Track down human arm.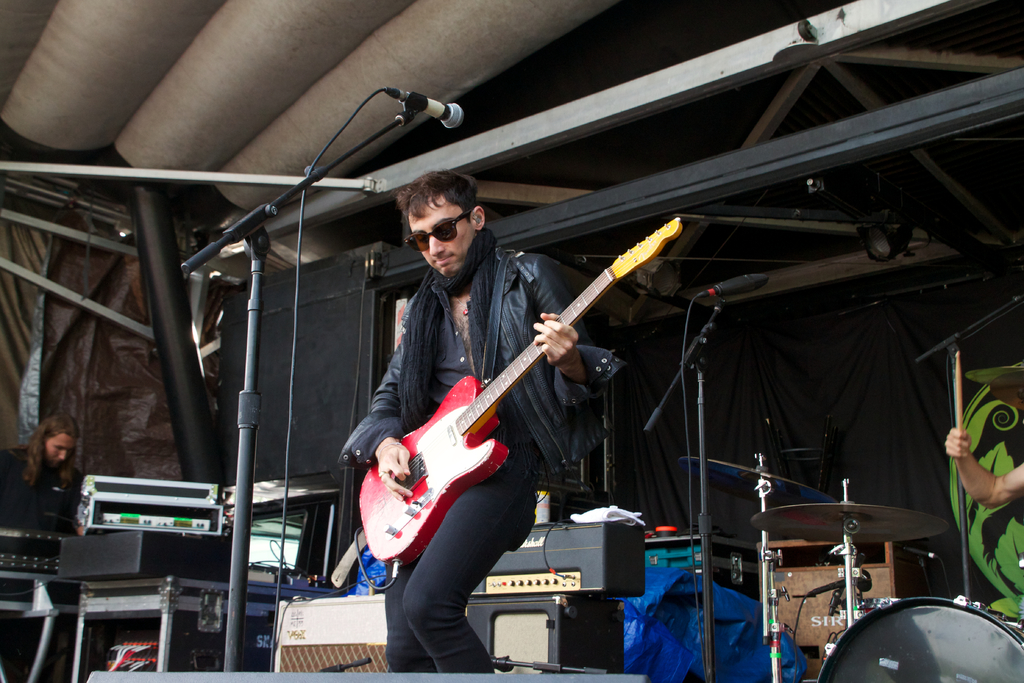
Tracked to region(526, 252, 632, 413).
